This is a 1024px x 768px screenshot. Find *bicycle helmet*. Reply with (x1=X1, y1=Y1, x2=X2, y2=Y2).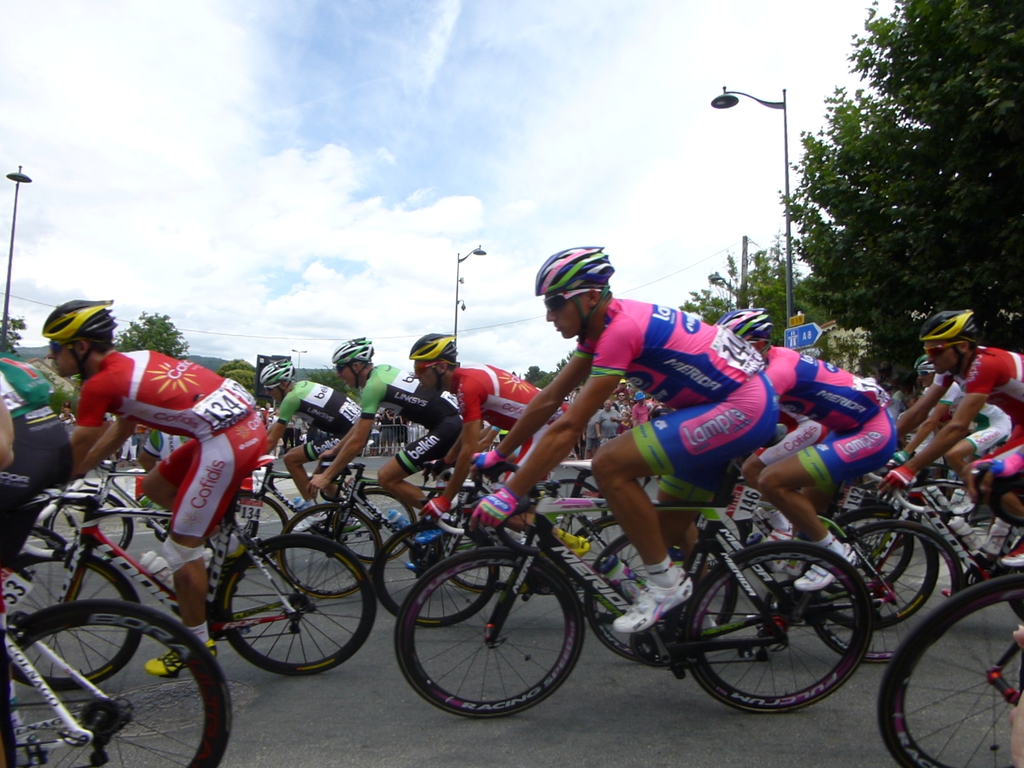
(x1=413, y1=330, x2=452, y2=389).
